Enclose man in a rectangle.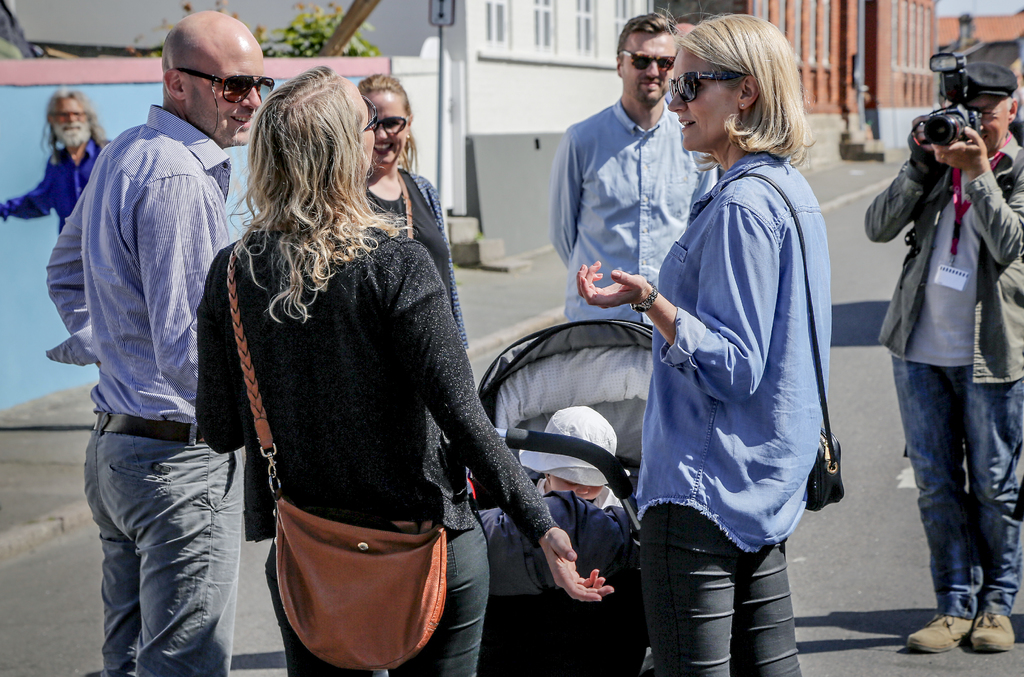
42,8,264,676.
